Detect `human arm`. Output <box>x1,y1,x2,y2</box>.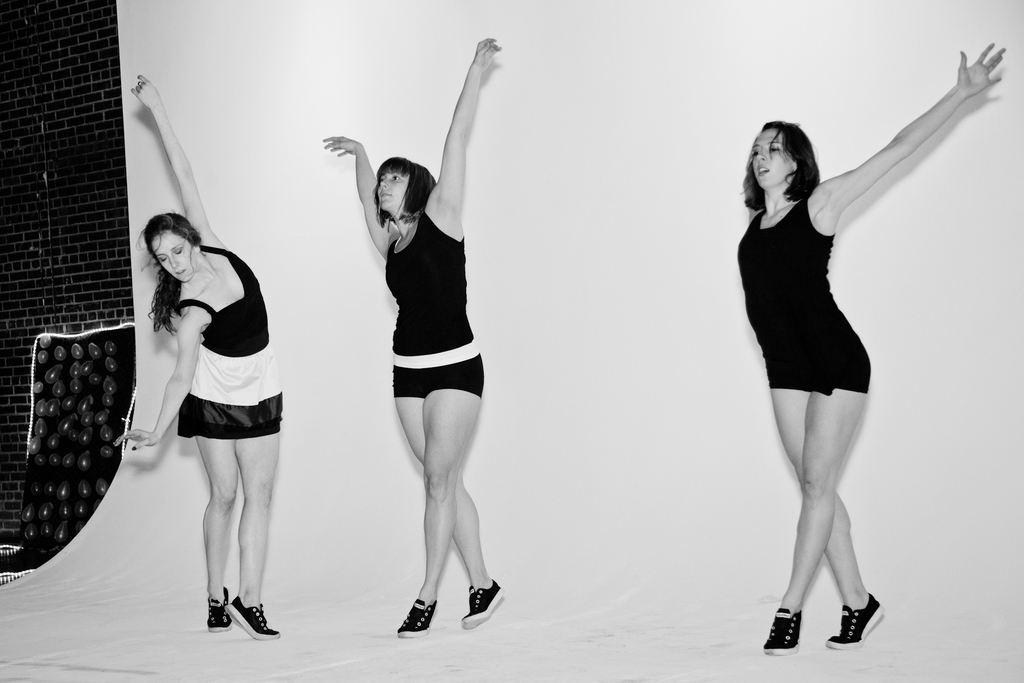
<box>320,131,401,253</box>.
